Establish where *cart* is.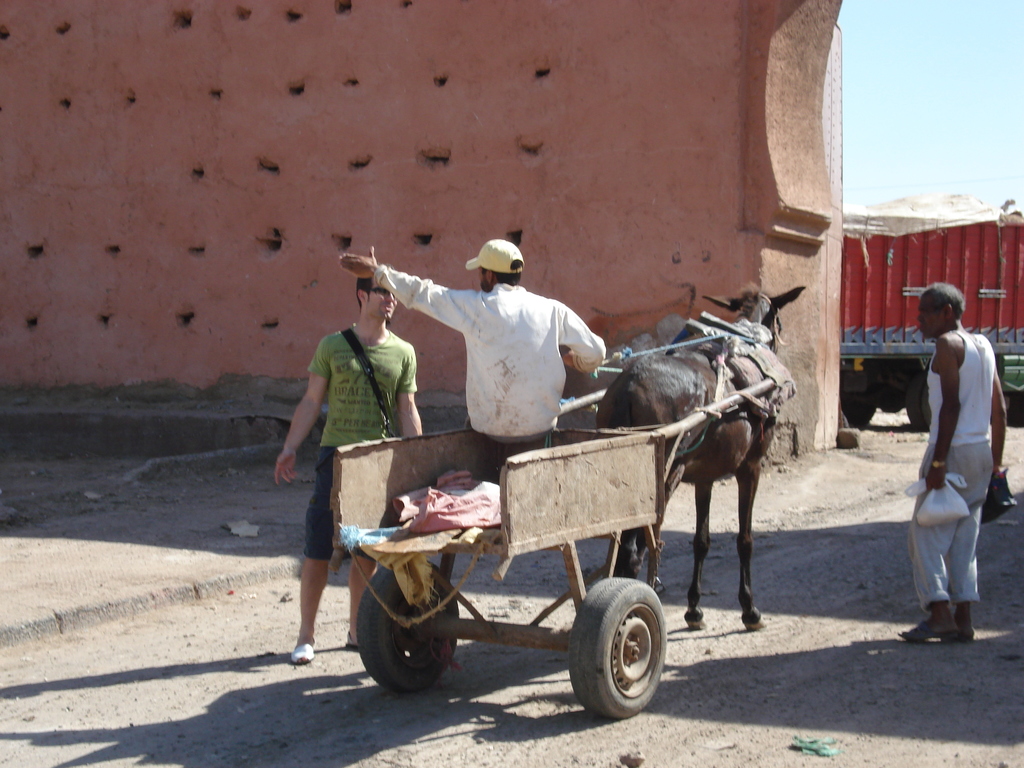
Established at bbox(336, 378, 775, 719).
